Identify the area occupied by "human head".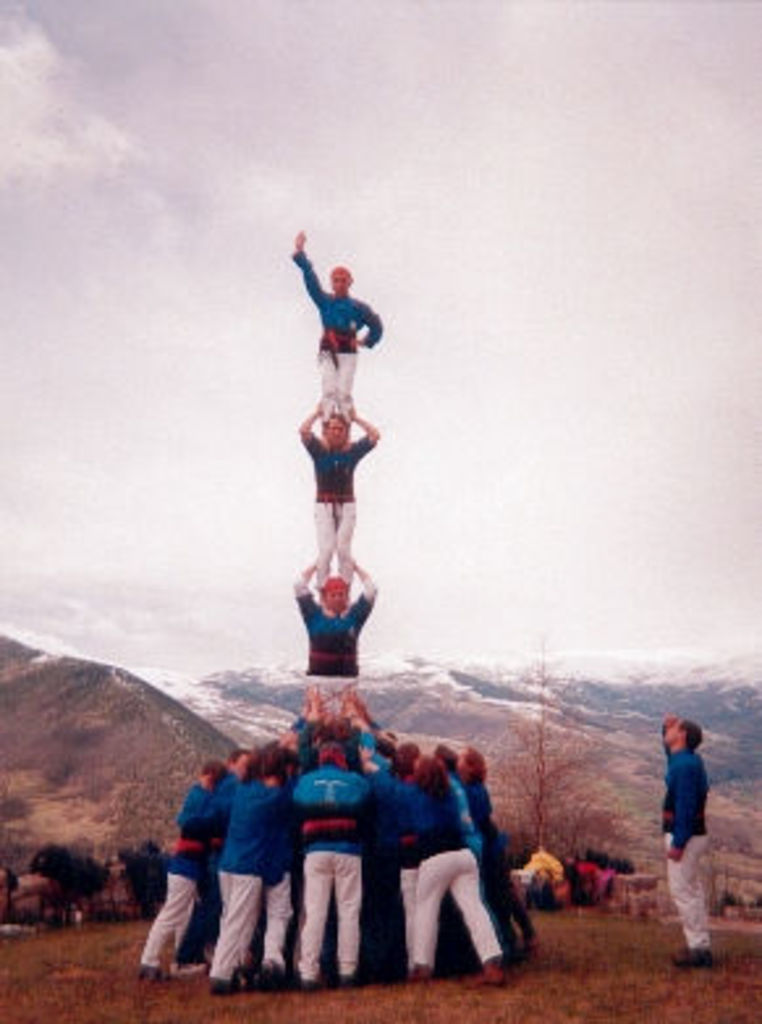
Area: locate(325, 259, 356, 299).
